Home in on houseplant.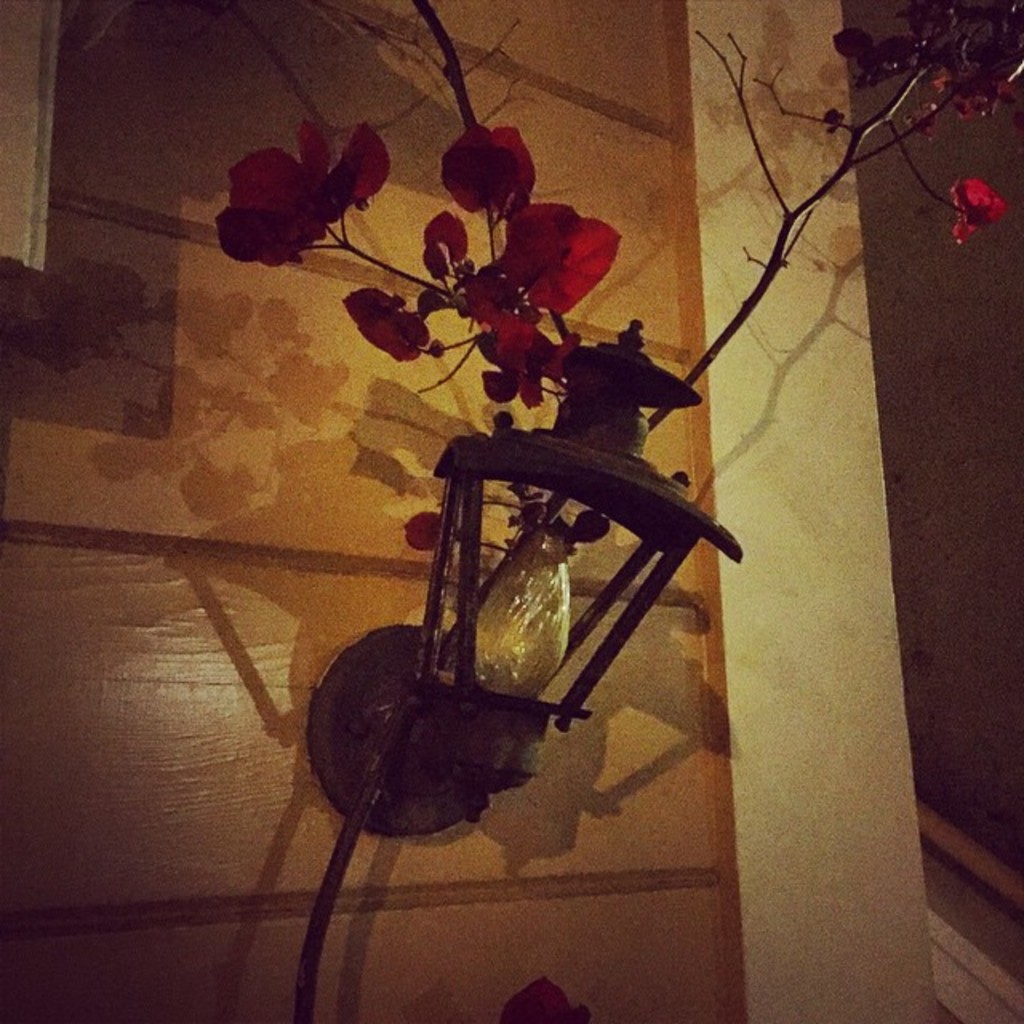
Homed in at 246/101/653/816.
